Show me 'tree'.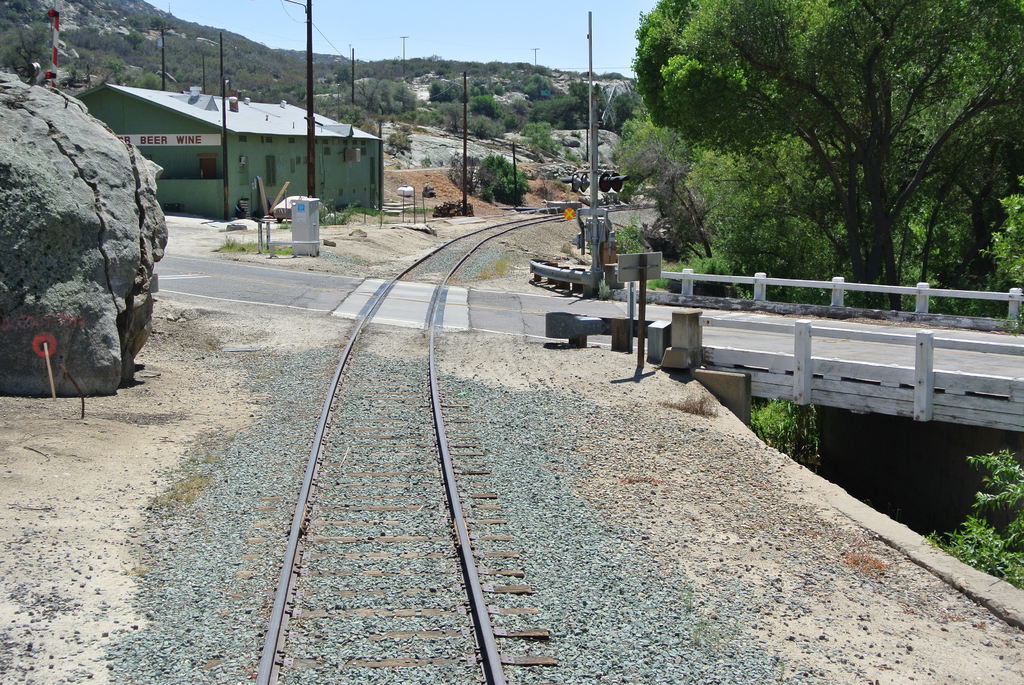
'tree' is here: locate(911, 478, 1023, 584).
